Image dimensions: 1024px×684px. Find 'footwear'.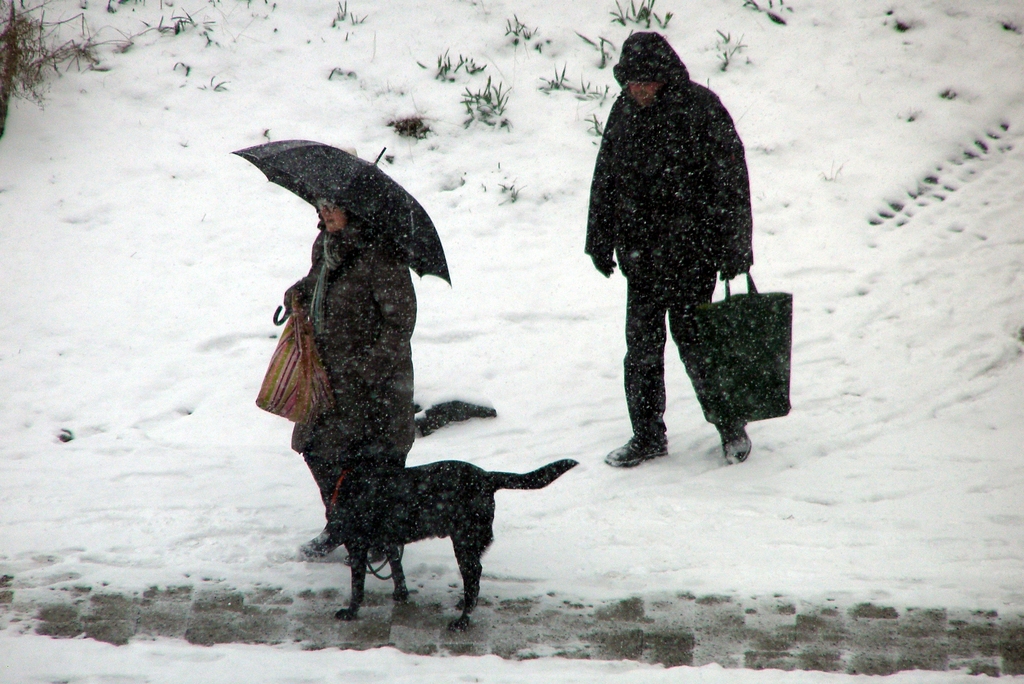
<region>712, 421, 753, 468</region>.
